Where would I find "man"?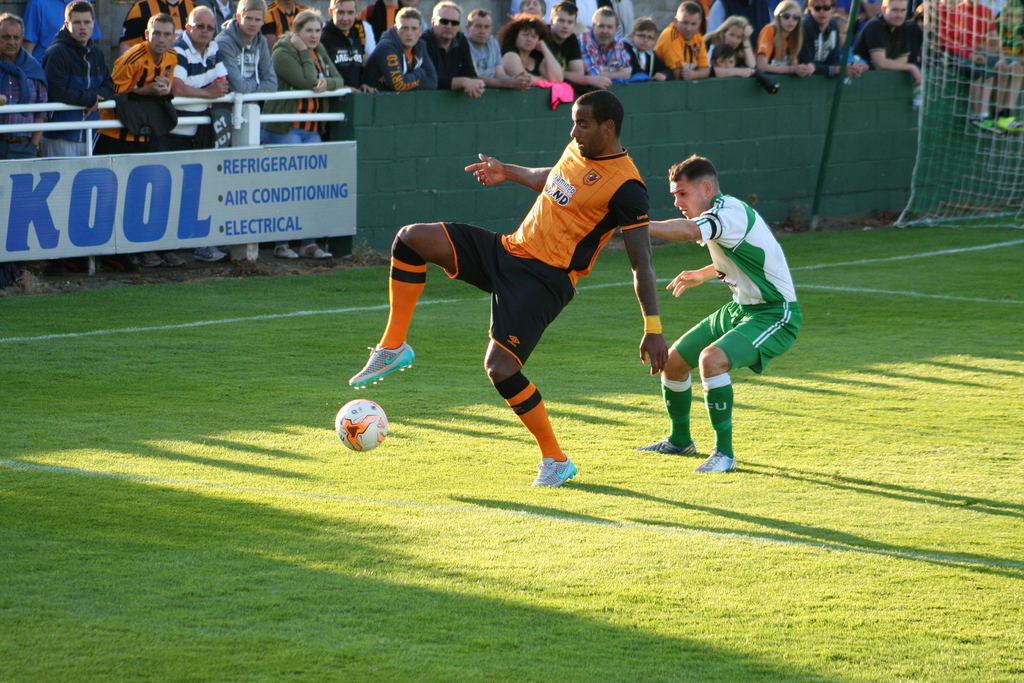
At region(344, 83, 675, 491).
